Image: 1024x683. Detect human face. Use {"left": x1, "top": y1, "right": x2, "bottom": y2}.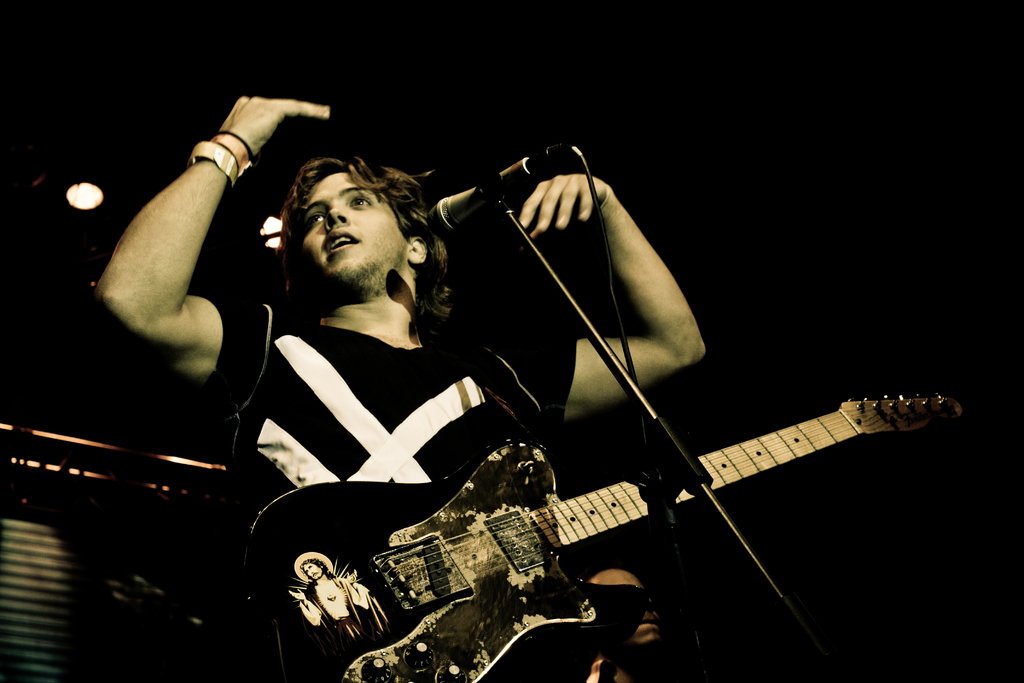
{"left": 301, "top": 172, "right": 412, "bottom": 293}.
